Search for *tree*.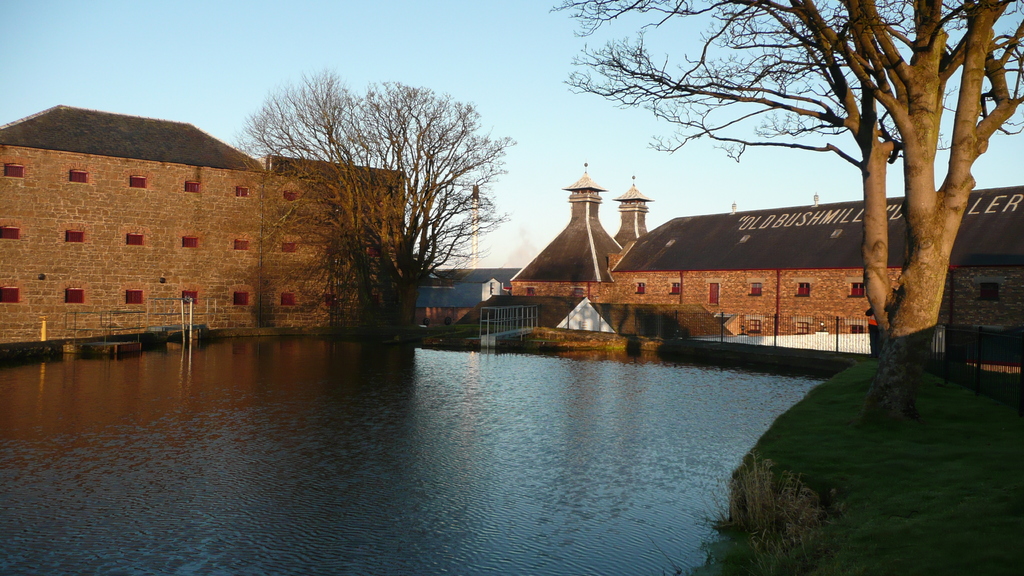
Found at rect(544, 0, 1023, 435).
